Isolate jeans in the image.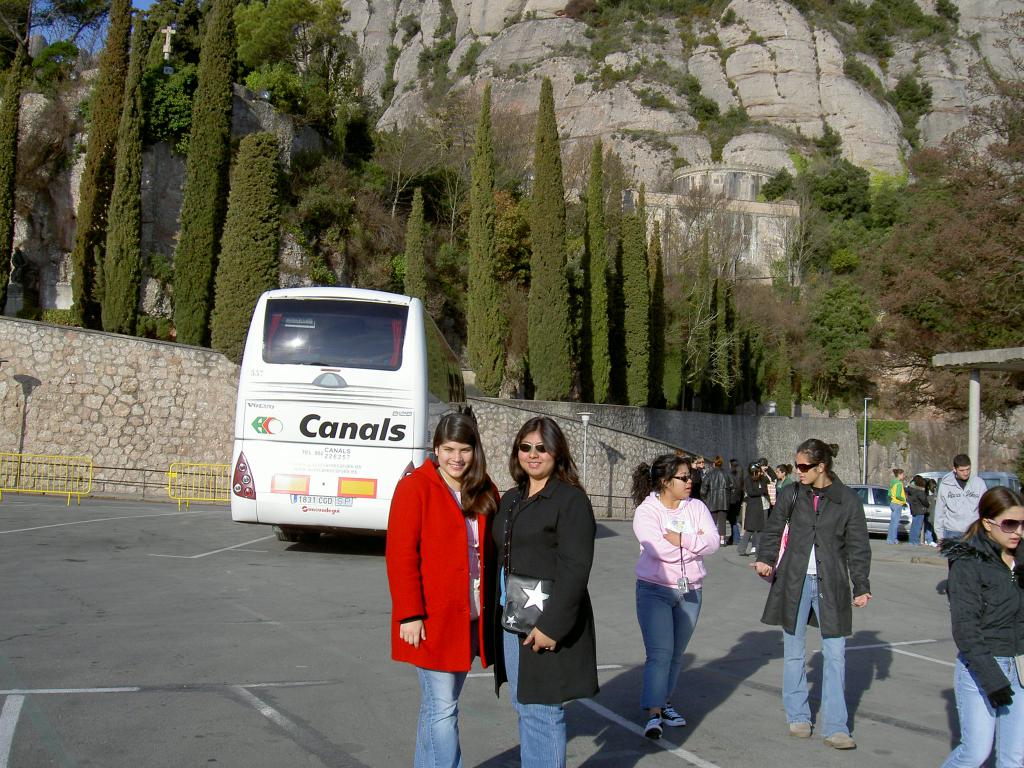
Isolated region: box(414, 616, 484, 767).
